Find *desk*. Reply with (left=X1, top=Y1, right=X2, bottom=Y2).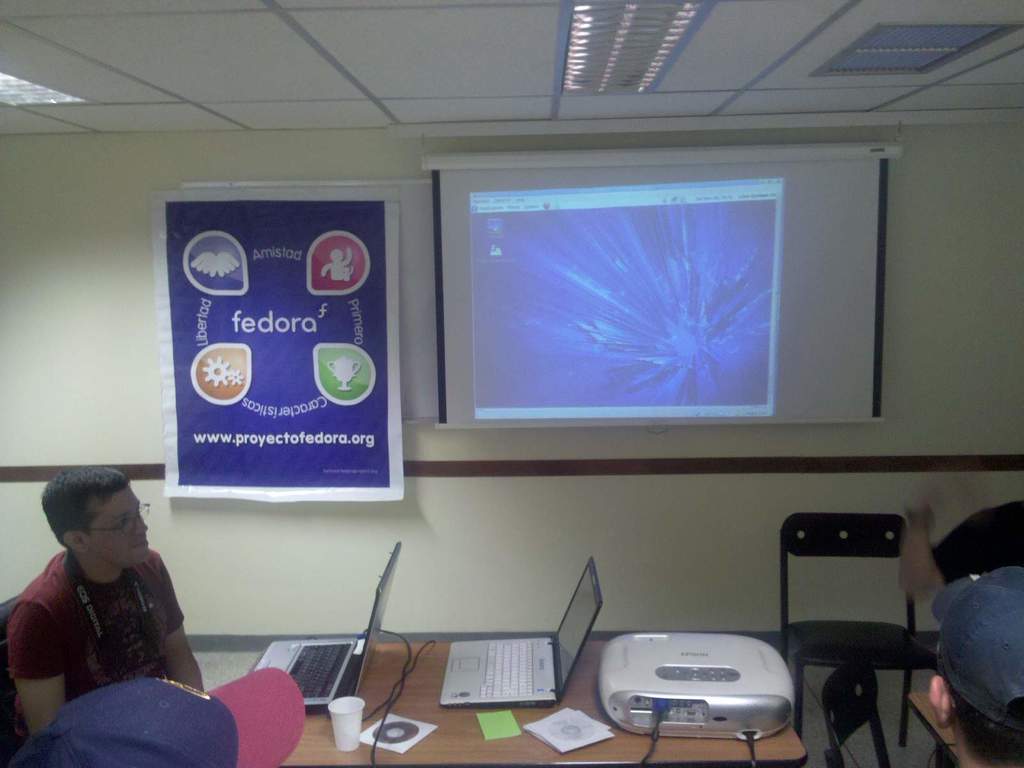
(left=248, top=642, right=801, bottom=767).
